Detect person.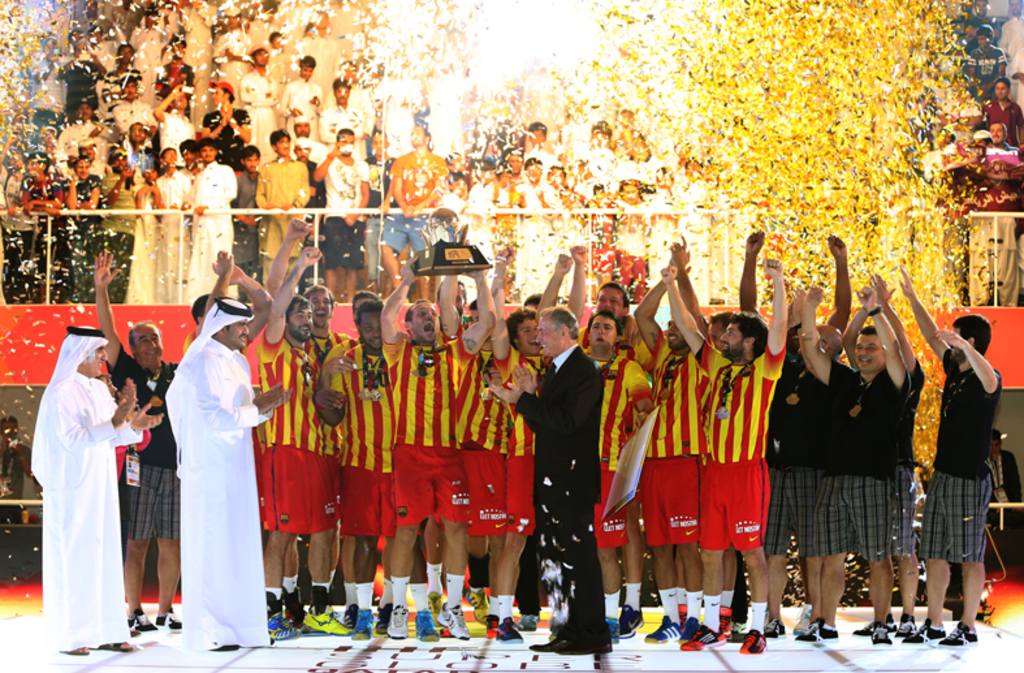
Detected at 461/158/498/254.
